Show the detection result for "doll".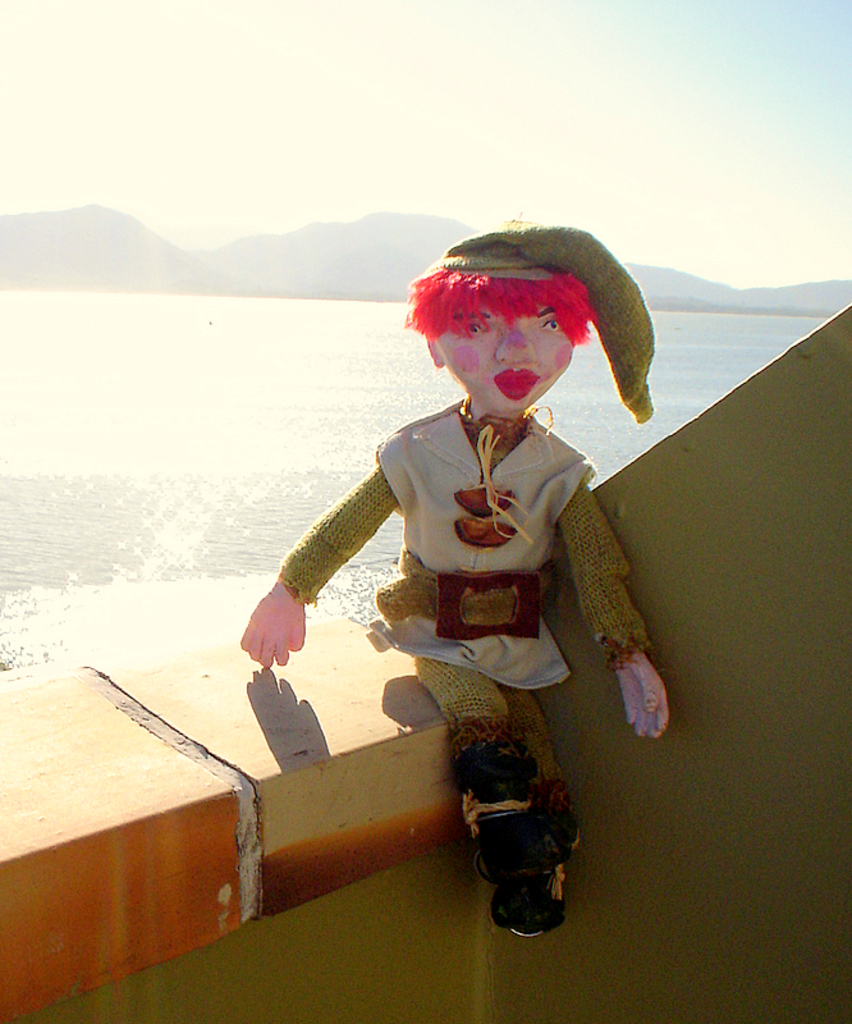
<region>267, 238, 697, 870</region>.
